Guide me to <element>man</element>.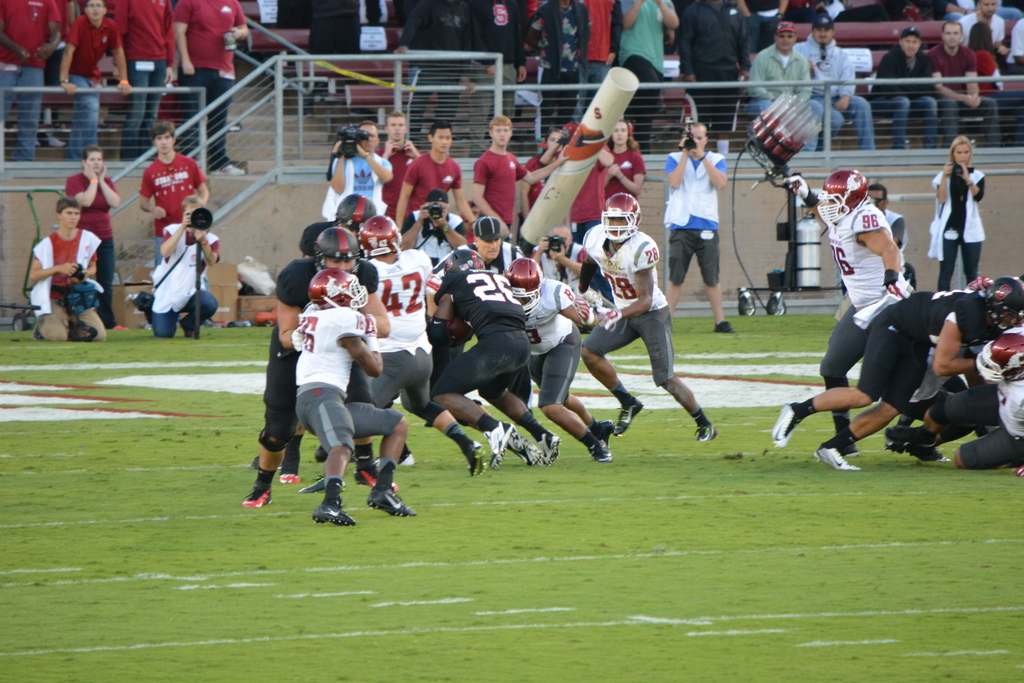
Guidance: <region>583, 175, 710, 461</region>.
